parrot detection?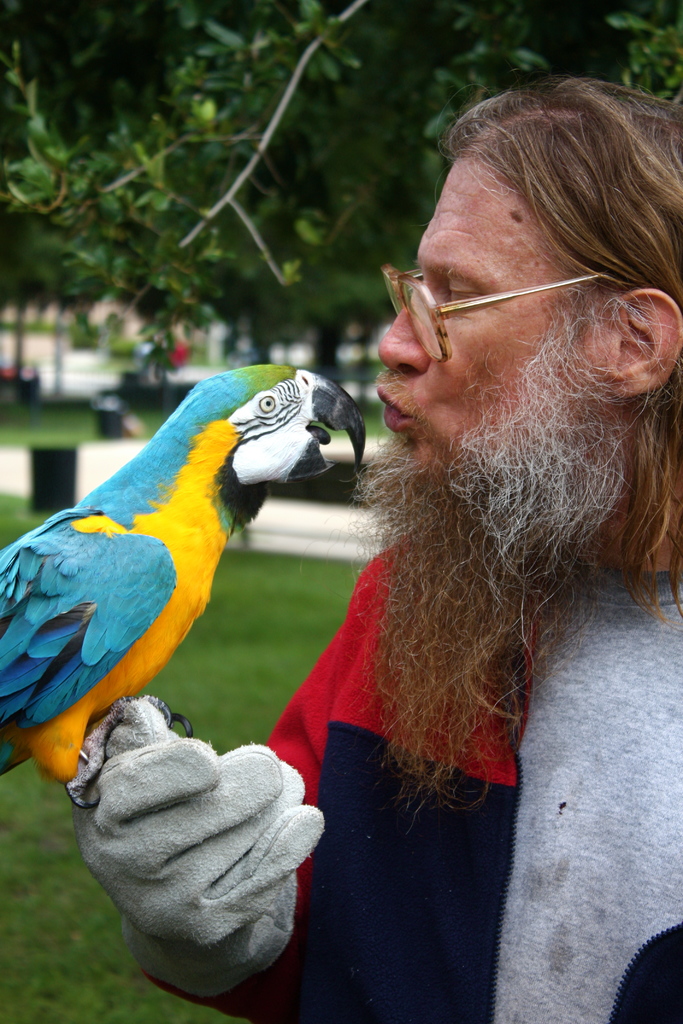
l=0, t=359, r=366, b=807
